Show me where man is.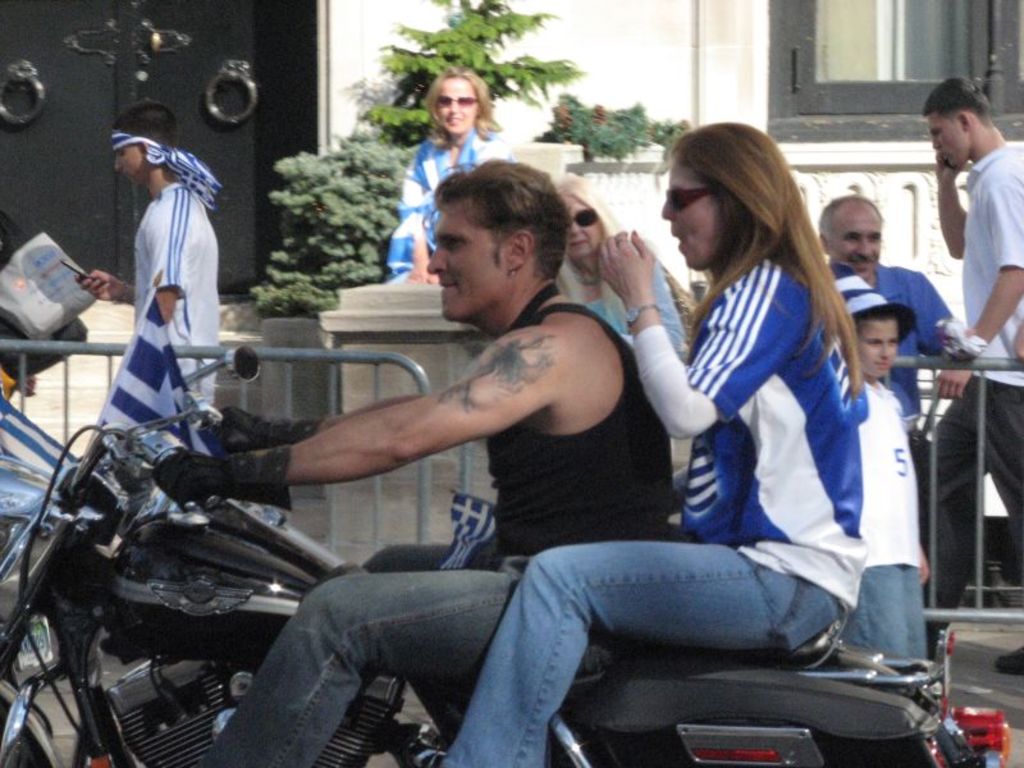
man is at x1=809 y1=205 x2=982 y2=599.
